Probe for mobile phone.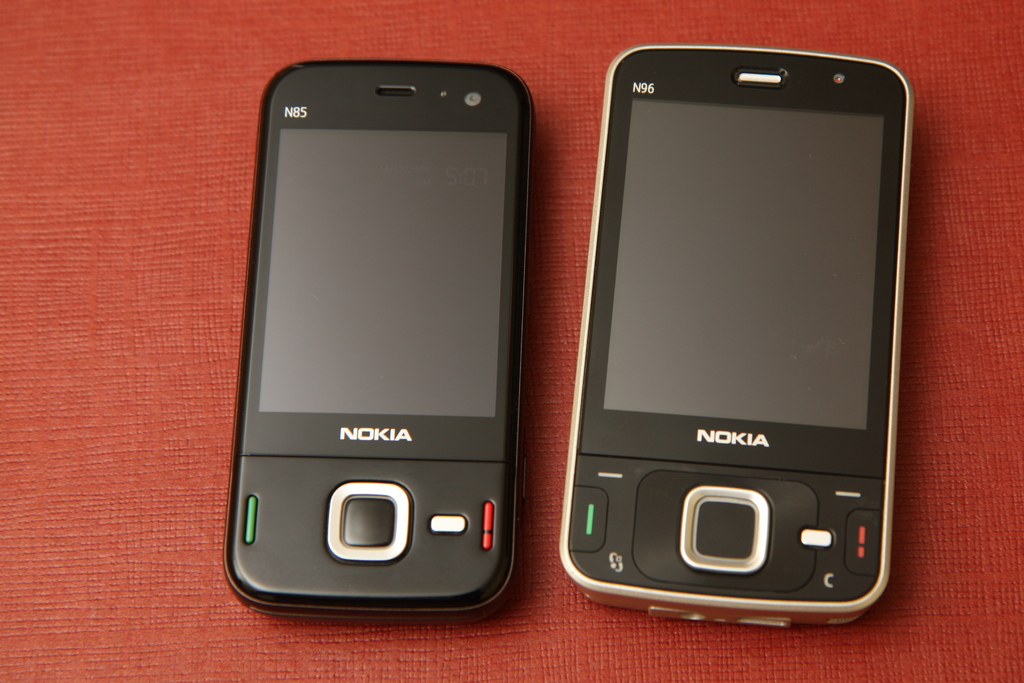
Probe result: 212, 54, 542, 608.
